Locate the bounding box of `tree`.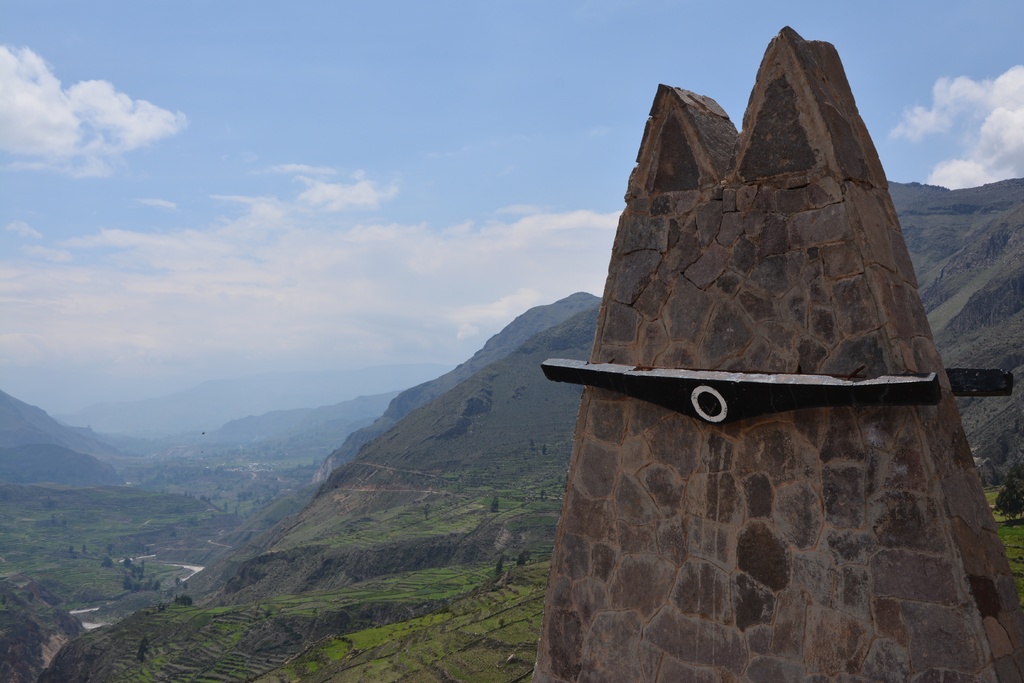
Bounding box: 490 495 501 513.
